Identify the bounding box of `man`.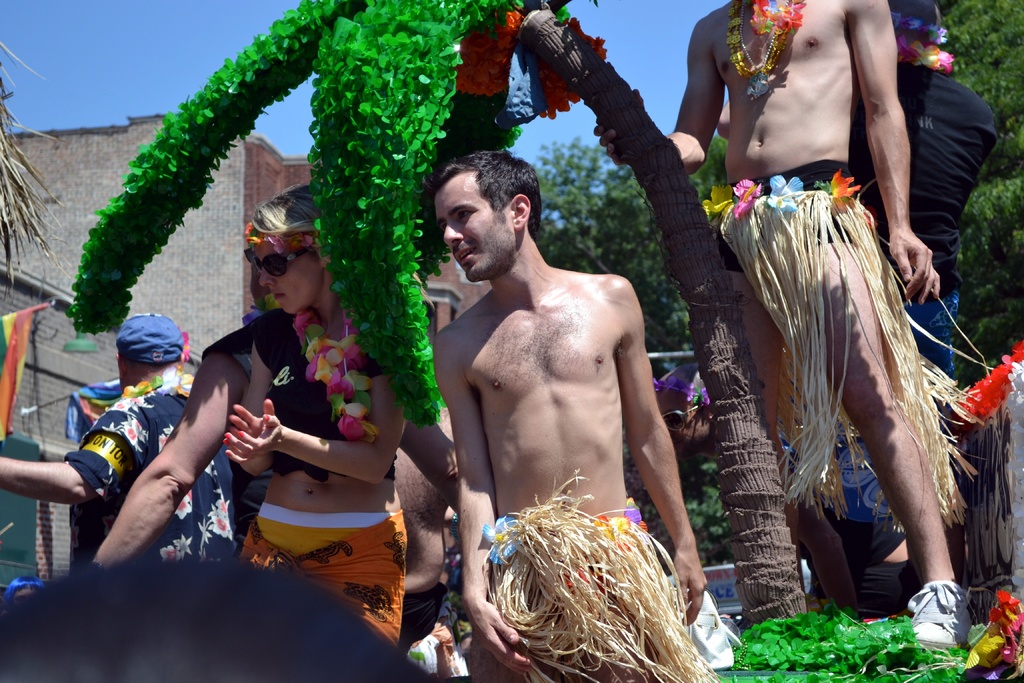
x1=715, y1=6, x2=991, y2=609.
